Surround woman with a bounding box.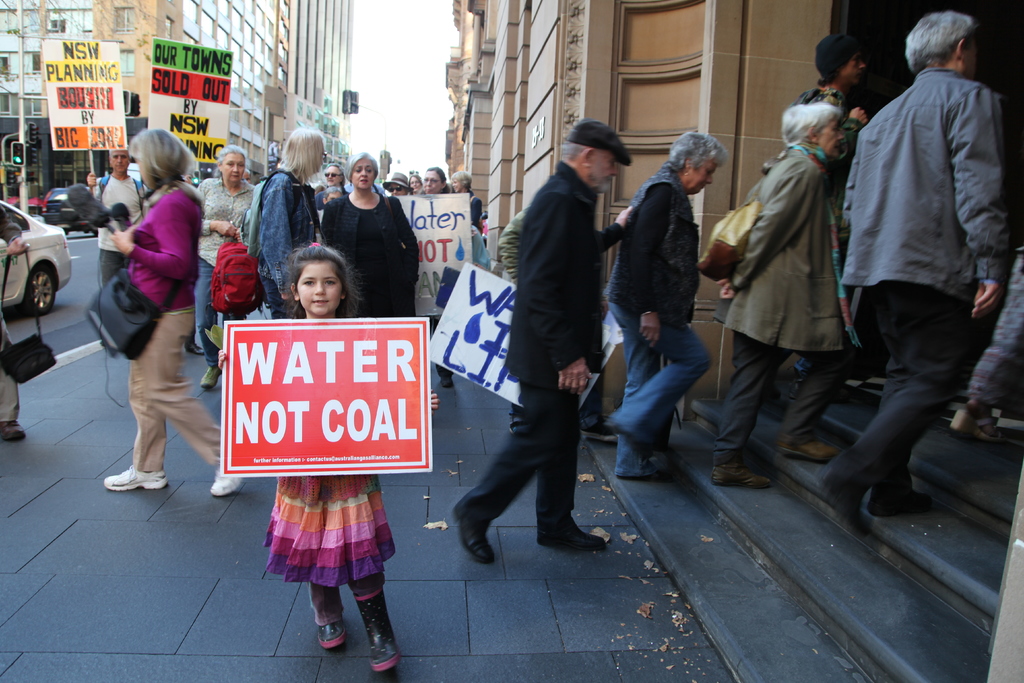
region(769, 49, 867, 400).
